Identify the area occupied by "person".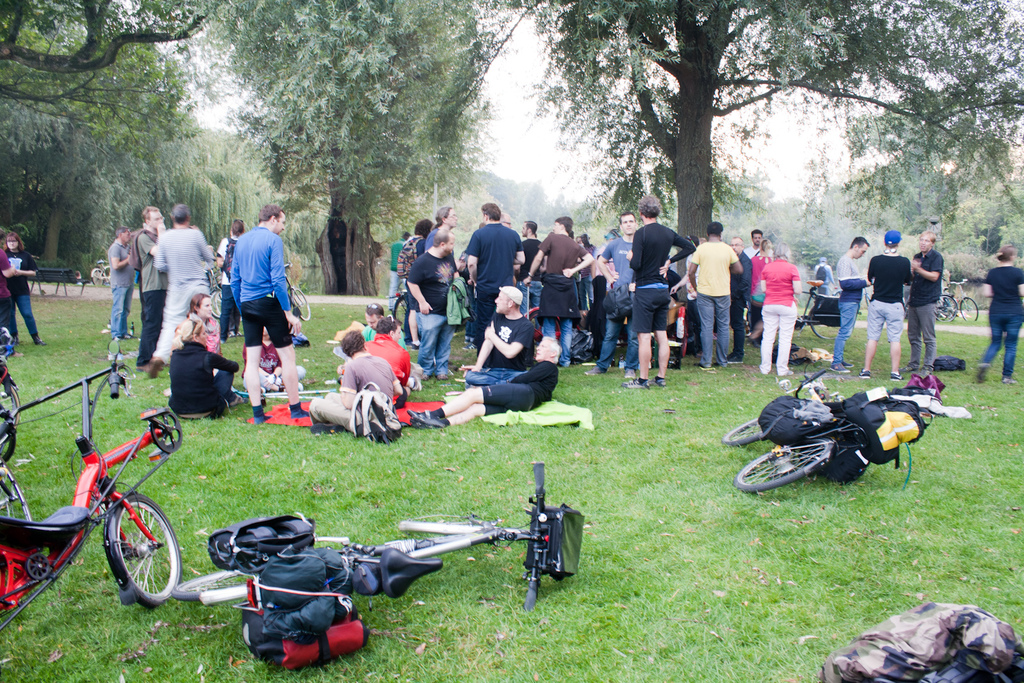
Area: x1=147, y1=202, x2=220, y2=378.
